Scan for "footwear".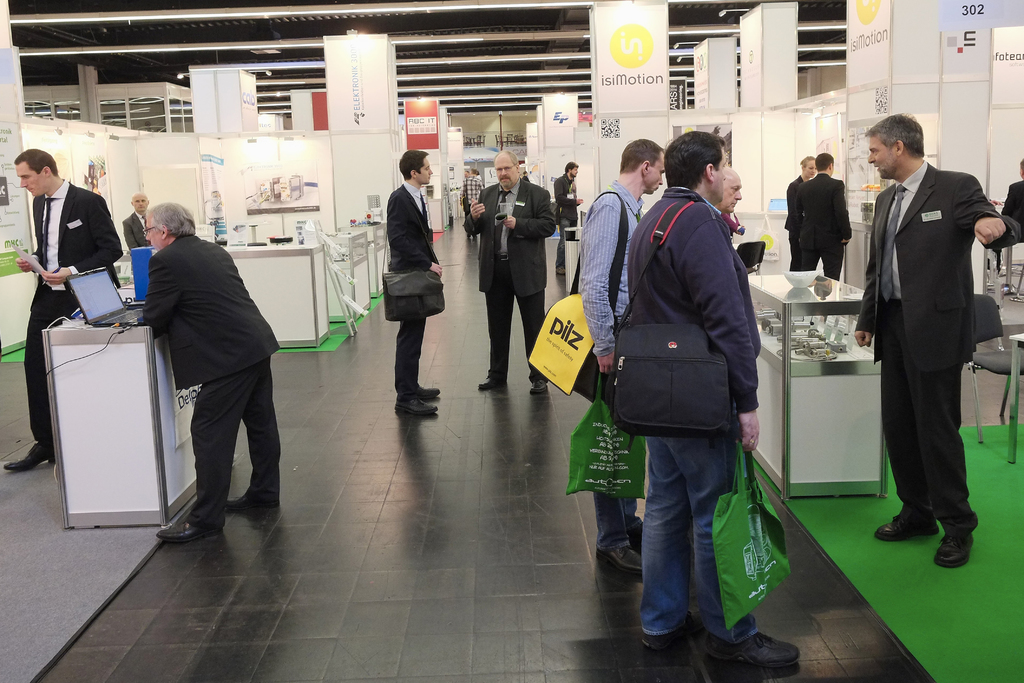
Scan result: [x1=531, y1=378, x2=548, y2=395].
